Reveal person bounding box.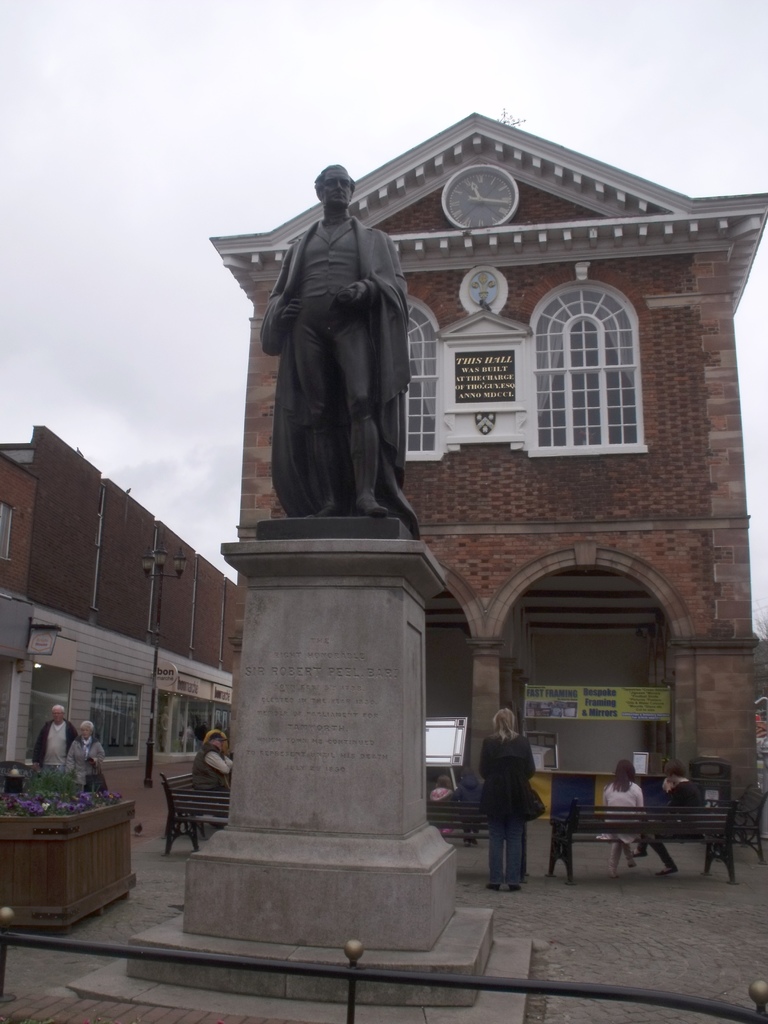
Revealed: bbox=(429, 776, 451, 834).
